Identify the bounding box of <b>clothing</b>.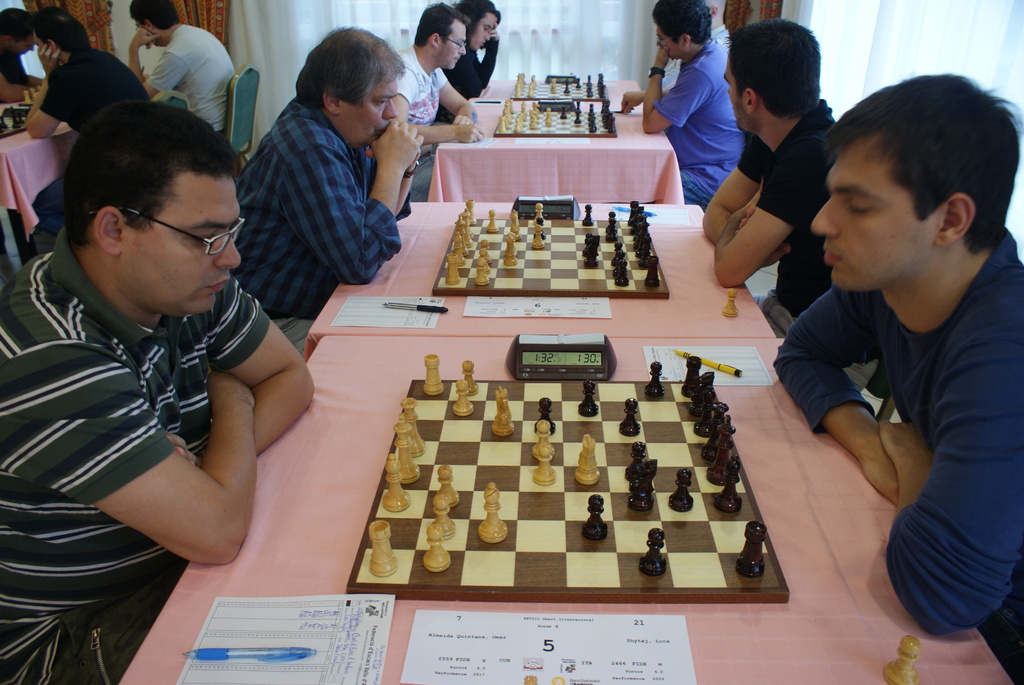
BBox(146, 25, 231, 138).
